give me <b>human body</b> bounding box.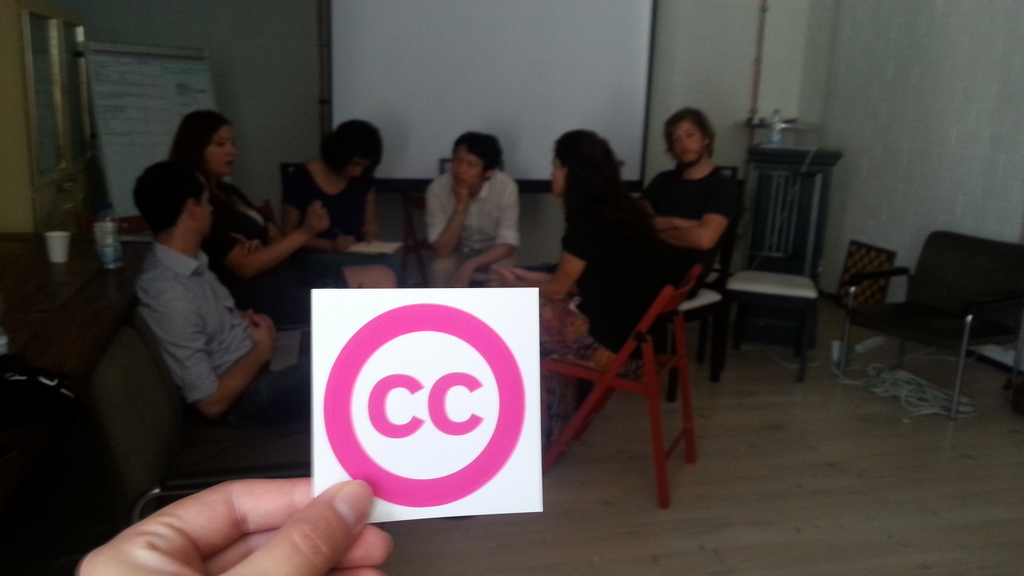
(162, 100, 330, 330).
